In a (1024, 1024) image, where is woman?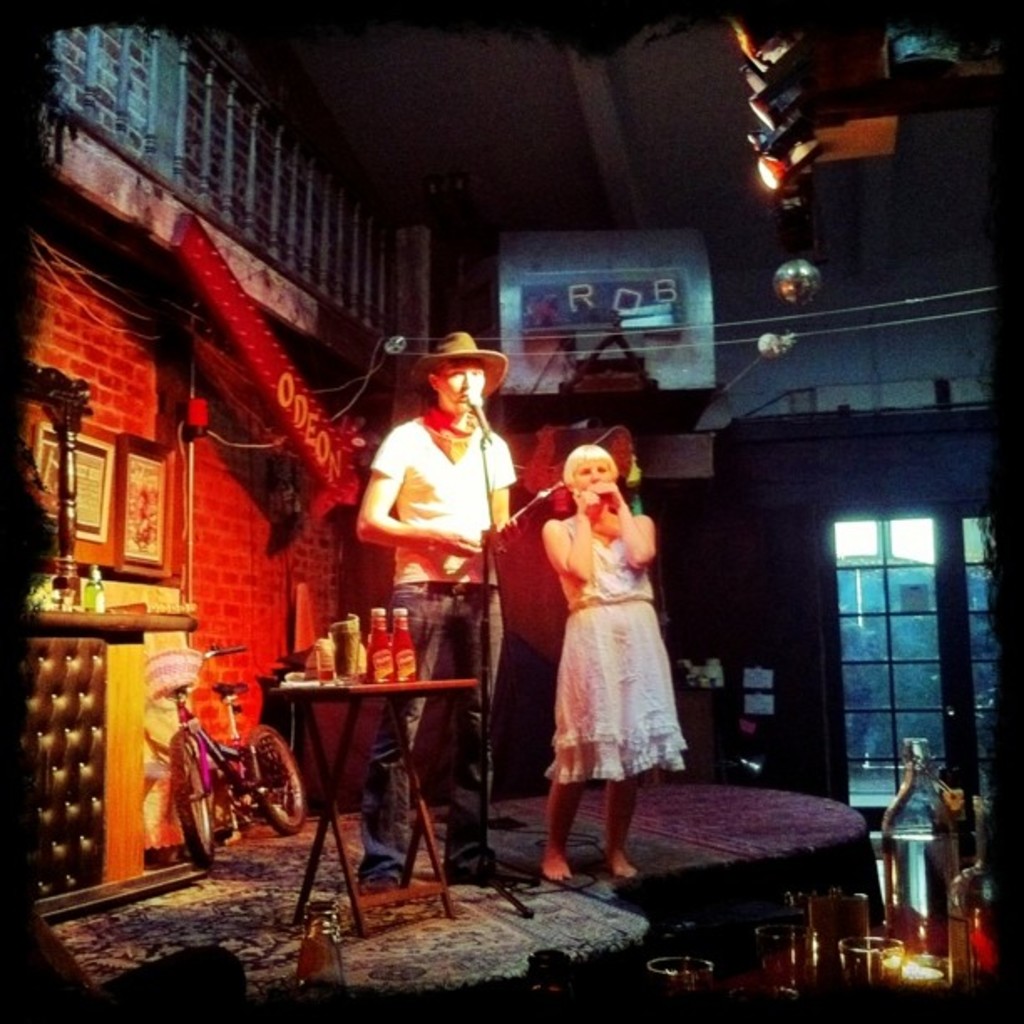
x1=537 y1=445 x2=689 y2=883.
